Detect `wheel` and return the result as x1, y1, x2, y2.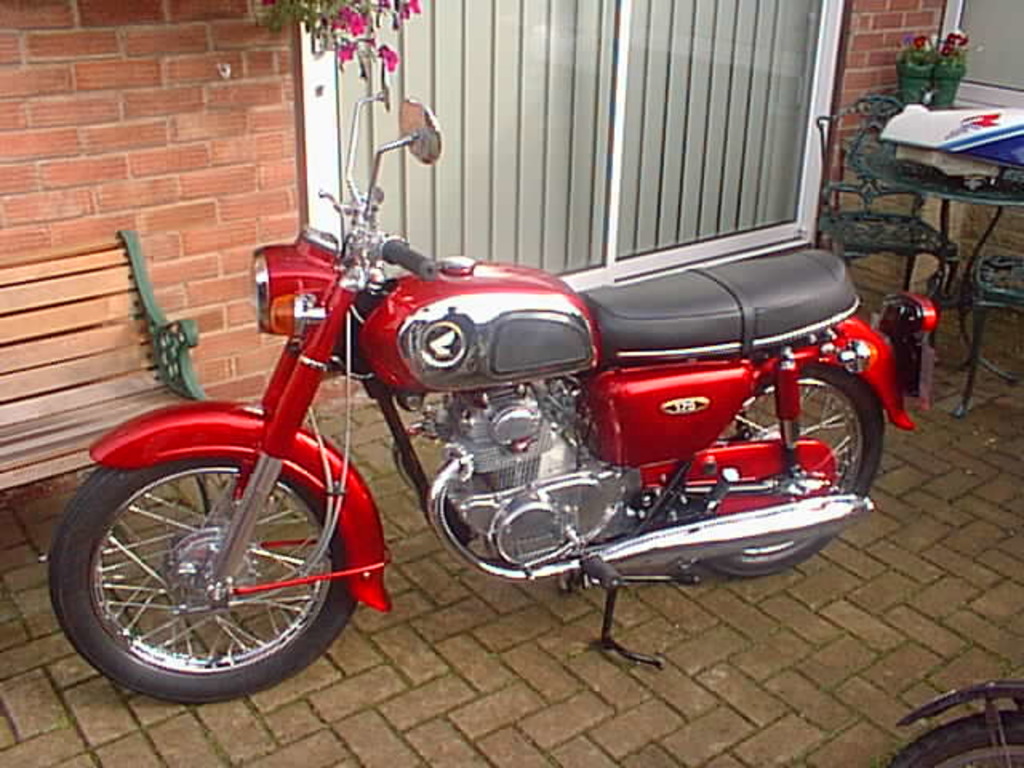
45, 456, 354, 710.
